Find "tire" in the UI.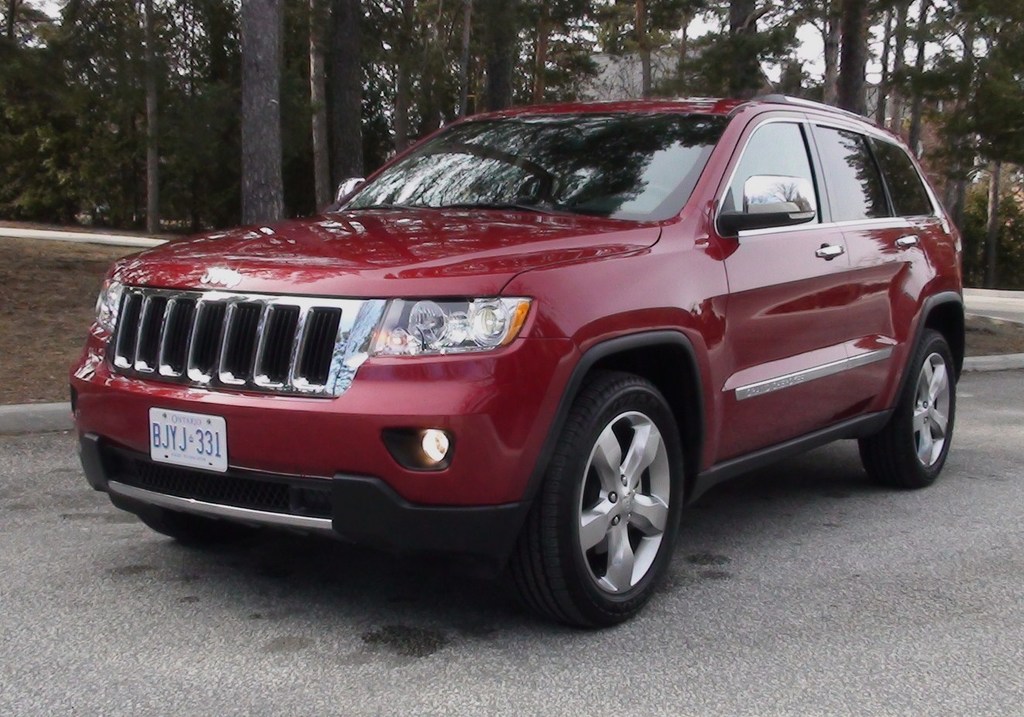
UI element at pyautogui.locateOnScreen(864, 326, 955, 487).
